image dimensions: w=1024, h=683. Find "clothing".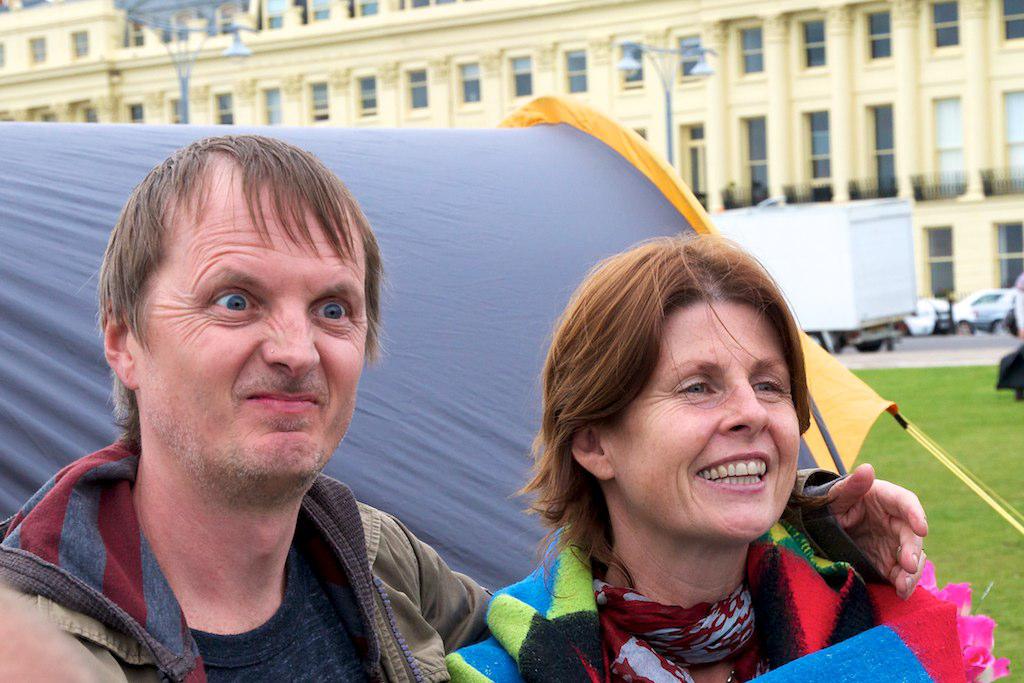
region(0, 430, 851, 682).
